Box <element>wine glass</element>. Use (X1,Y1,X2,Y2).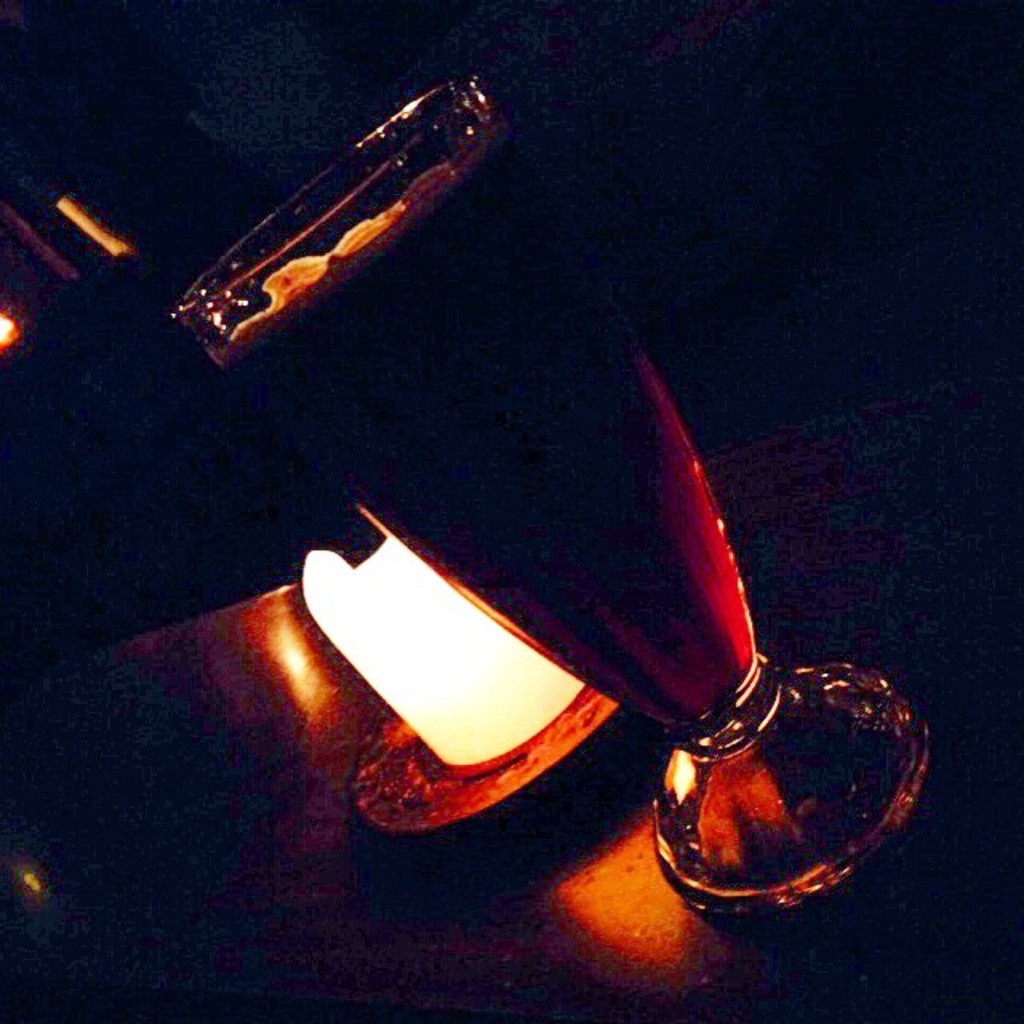
(171,67,930,910).
